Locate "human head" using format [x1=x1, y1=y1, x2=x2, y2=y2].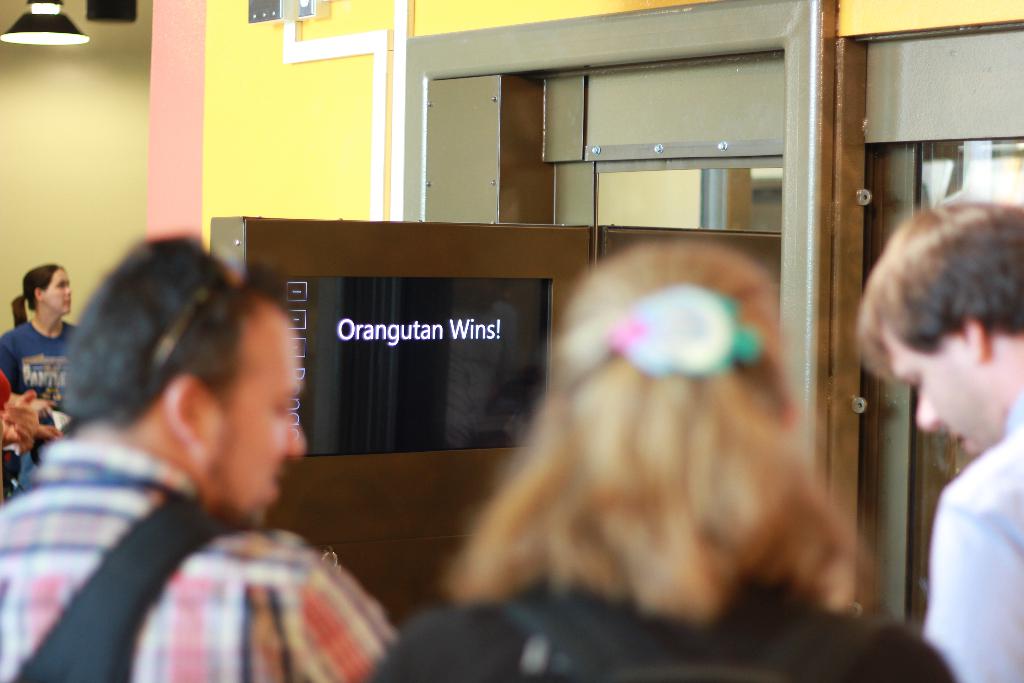
[x1=856, y1=188, x2=1023, y2=448].
